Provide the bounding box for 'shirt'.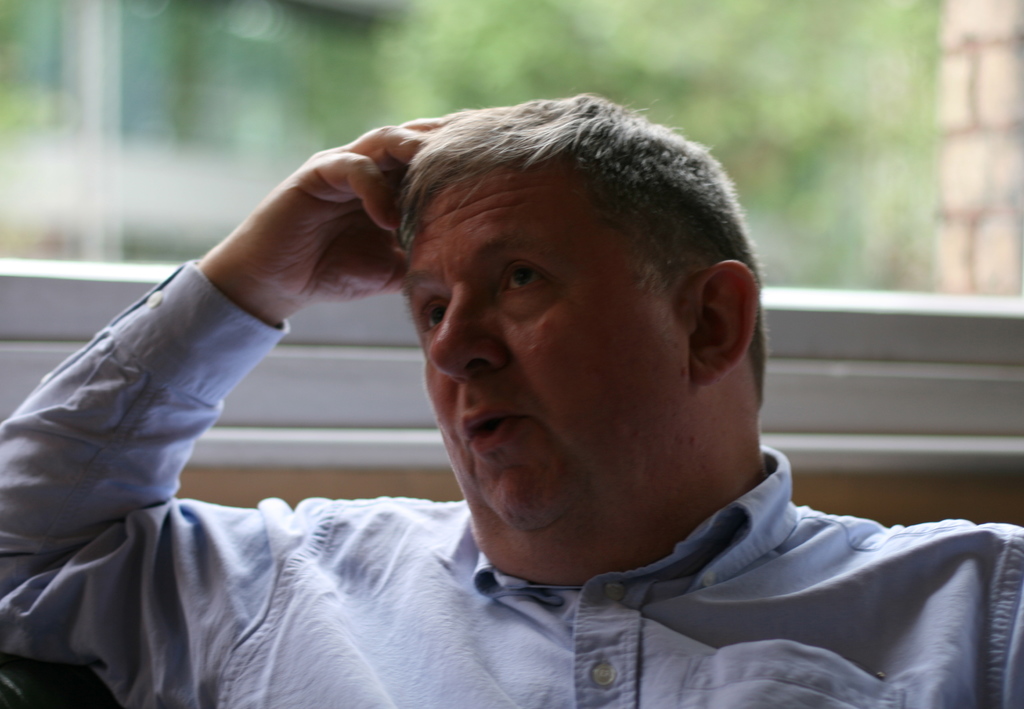
[0,255,1022,708].
